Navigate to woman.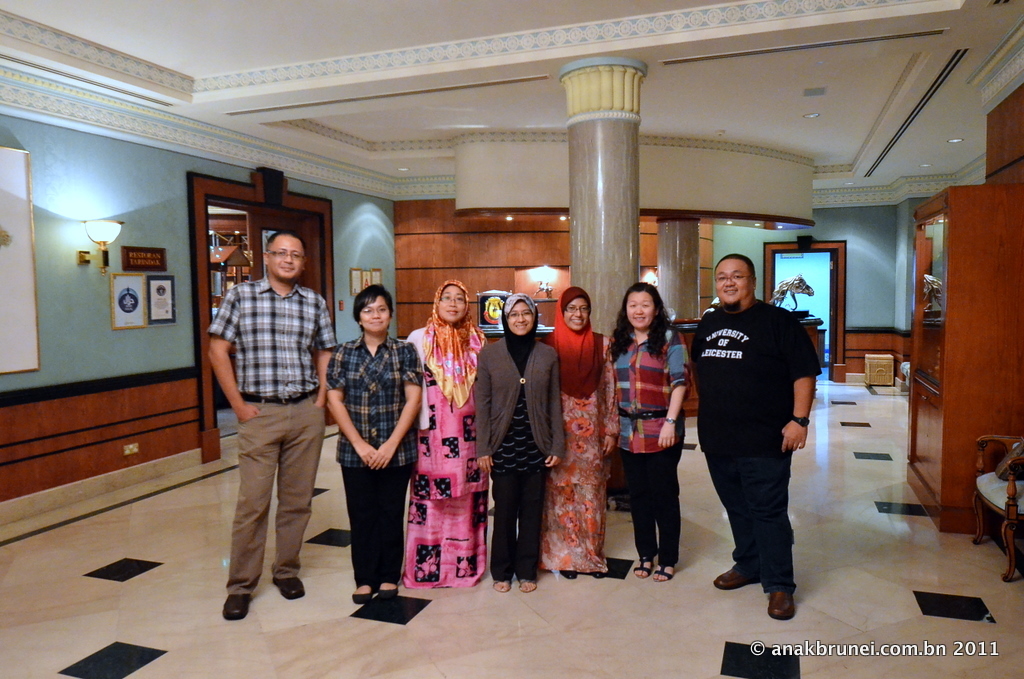
Navigation target: 402:276:492:593.
